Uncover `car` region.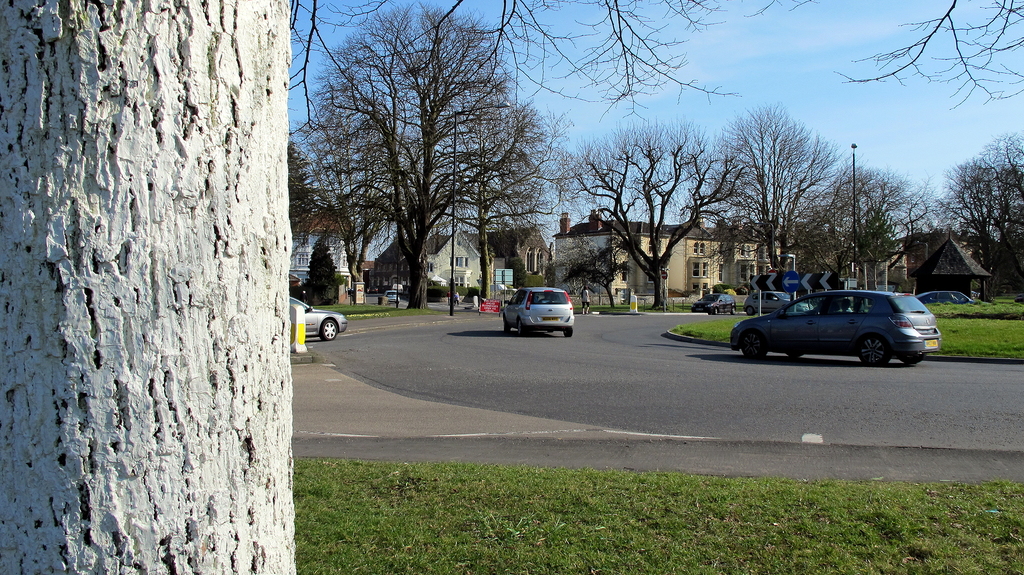
Uncovered: l=724, t=276, r=942, b=359.
